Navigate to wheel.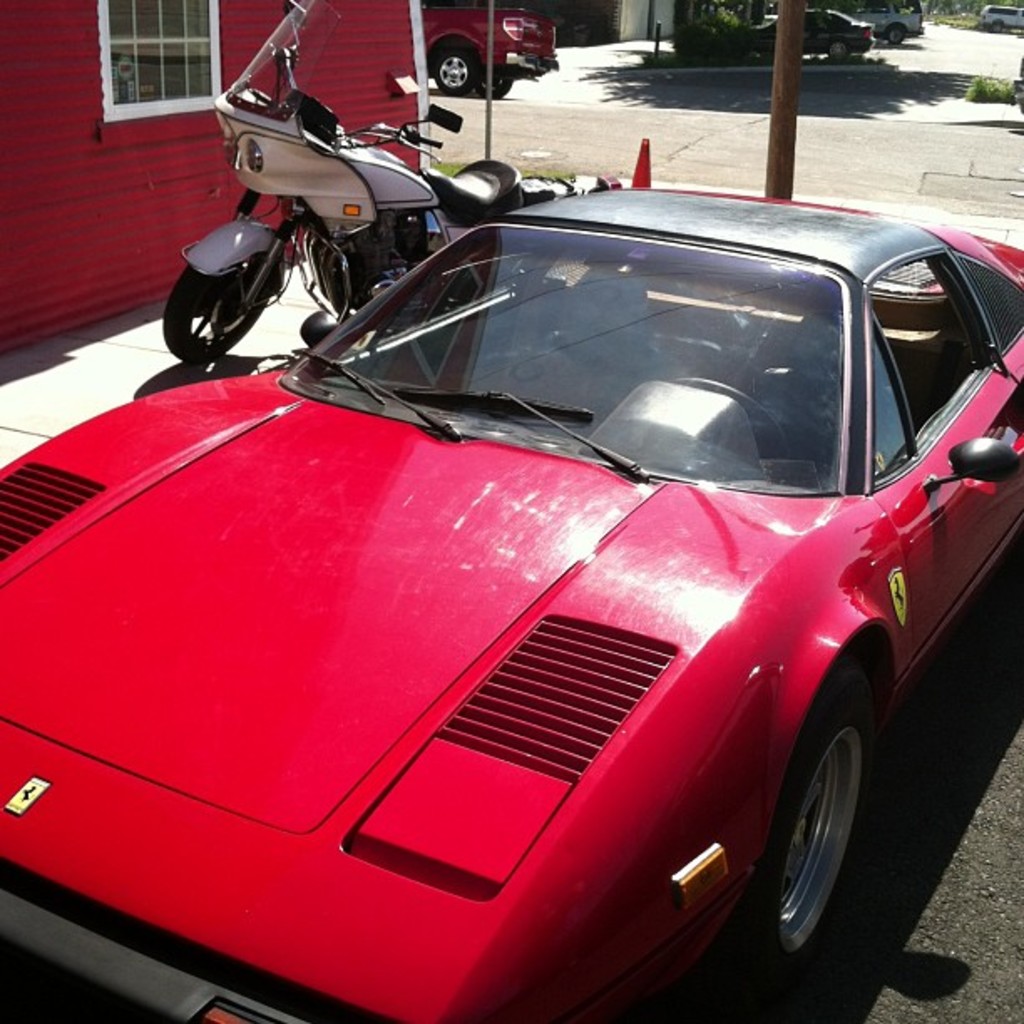
Navigation target: select_region(427, 44, 484, 97).
